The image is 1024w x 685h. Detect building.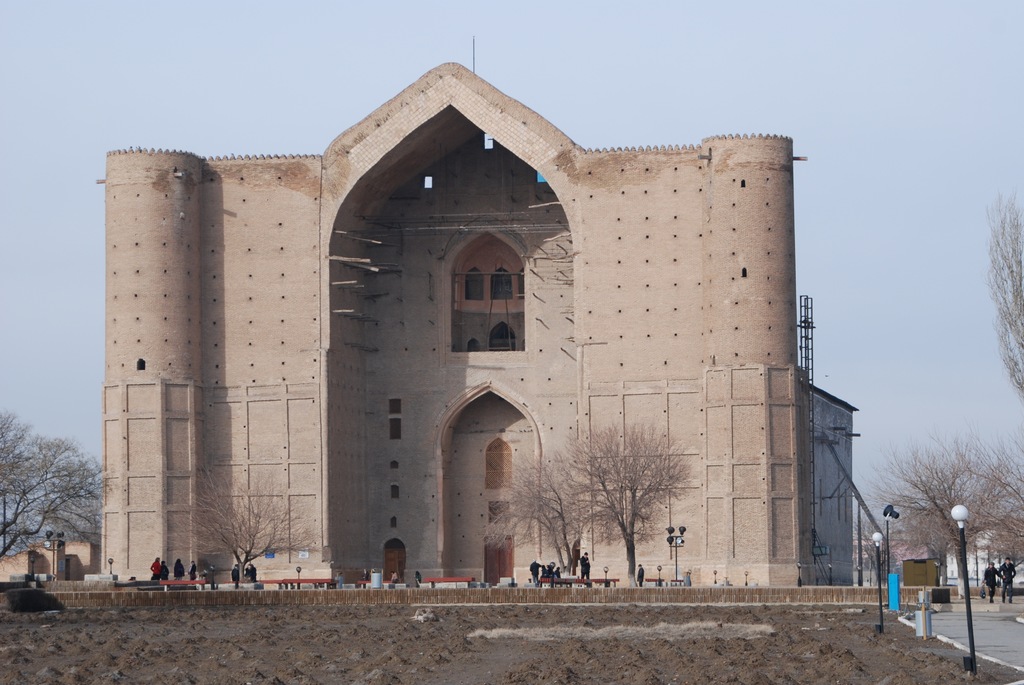
Detection: bbox(84, 61, 860, 589).
